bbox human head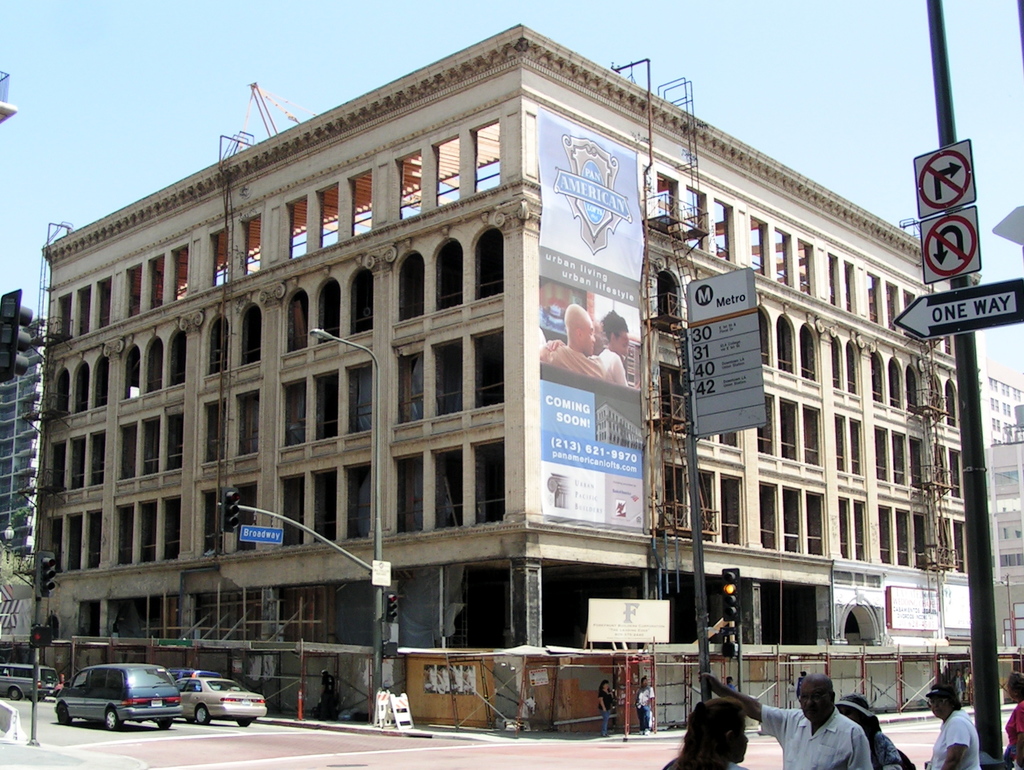
crop(728, 677, 732, 684)
